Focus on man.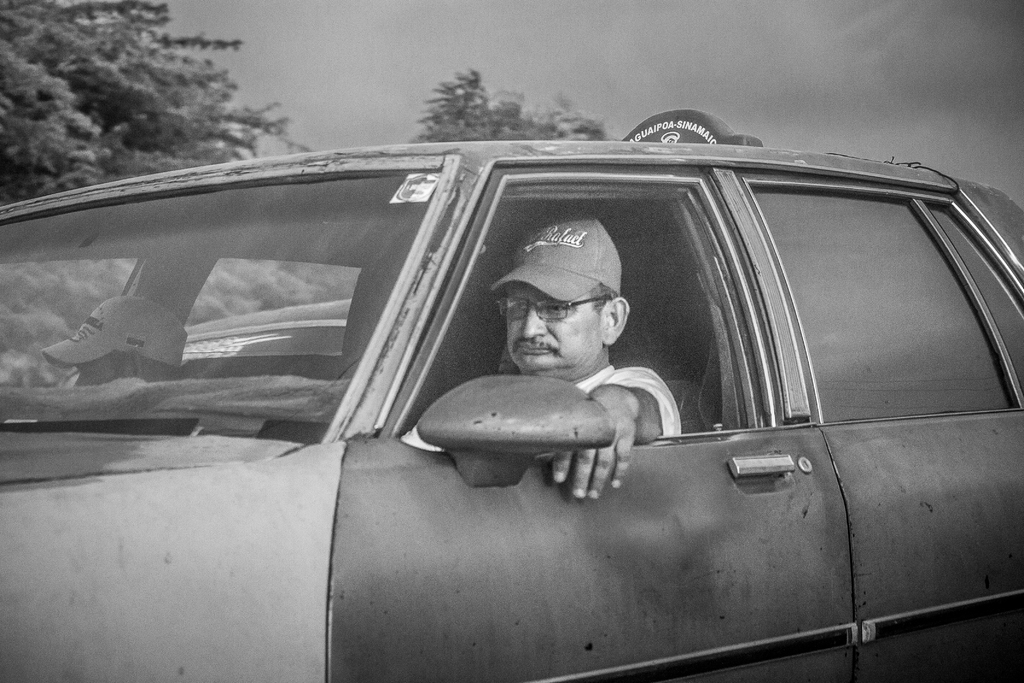
Focused at pyautogui.locateOnScreen(444, 214, 690, 523).
